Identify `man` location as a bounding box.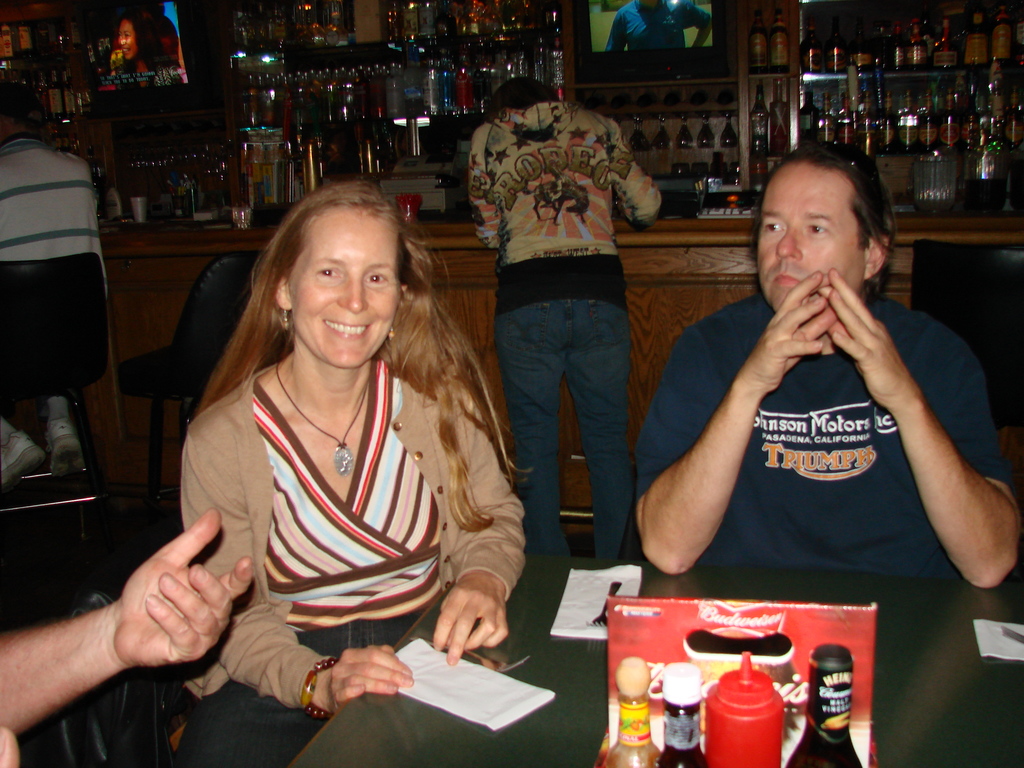
[5,77,102,486].
